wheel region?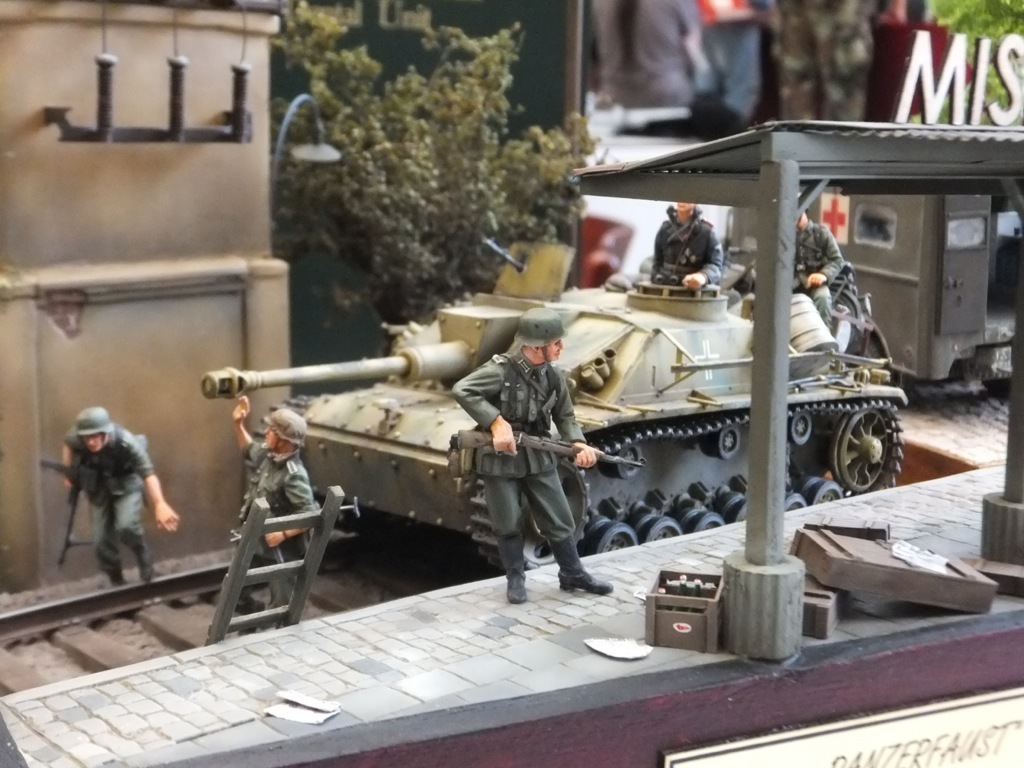
region(715, 492, 744, 517)
